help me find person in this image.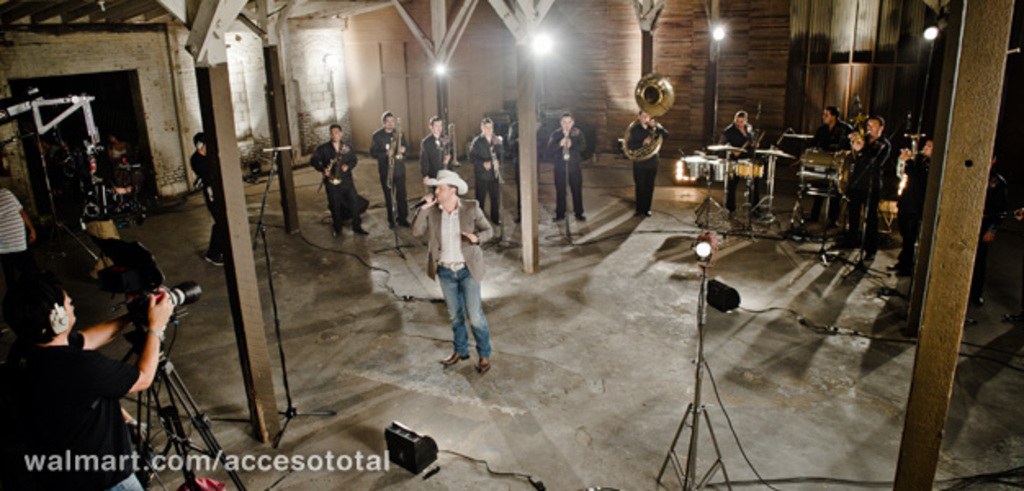
Found it: bbox=[406, 167, 494, 373].
